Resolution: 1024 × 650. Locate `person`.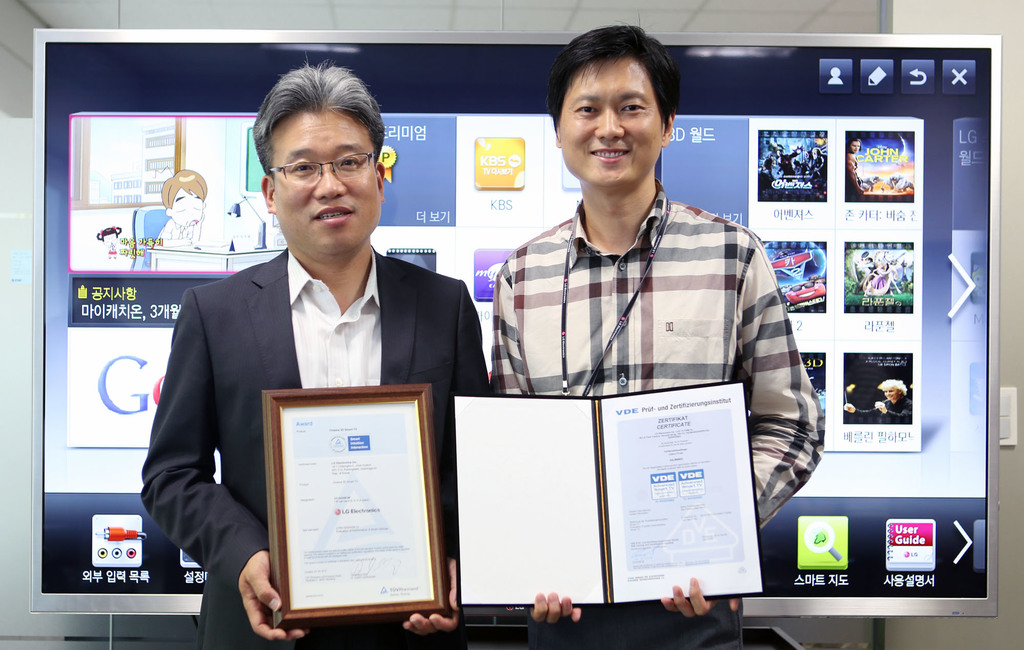
x1=141, y1=54, x2=493, y2=649.
